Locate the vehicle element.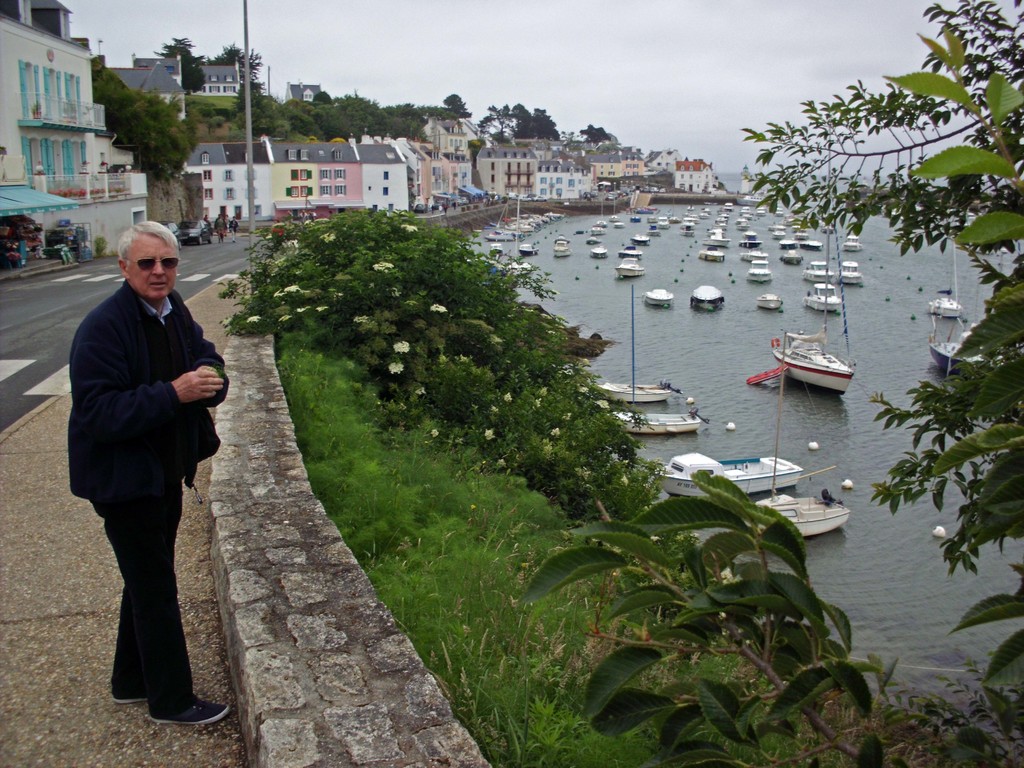
Element bbox: <box>412,200,426,212</box>.
